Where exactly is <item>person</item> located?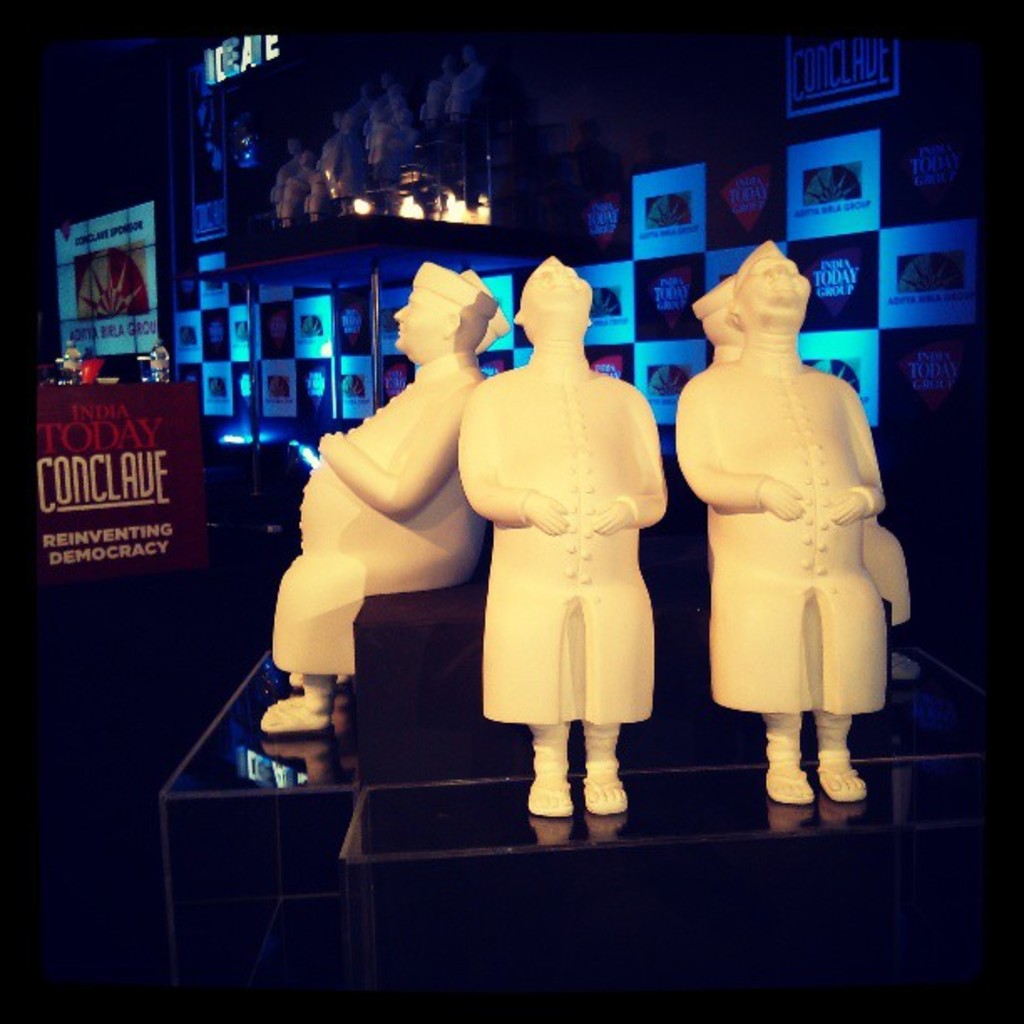
Its bounding box is [left=251, top=256, right=504, bottom=740].
